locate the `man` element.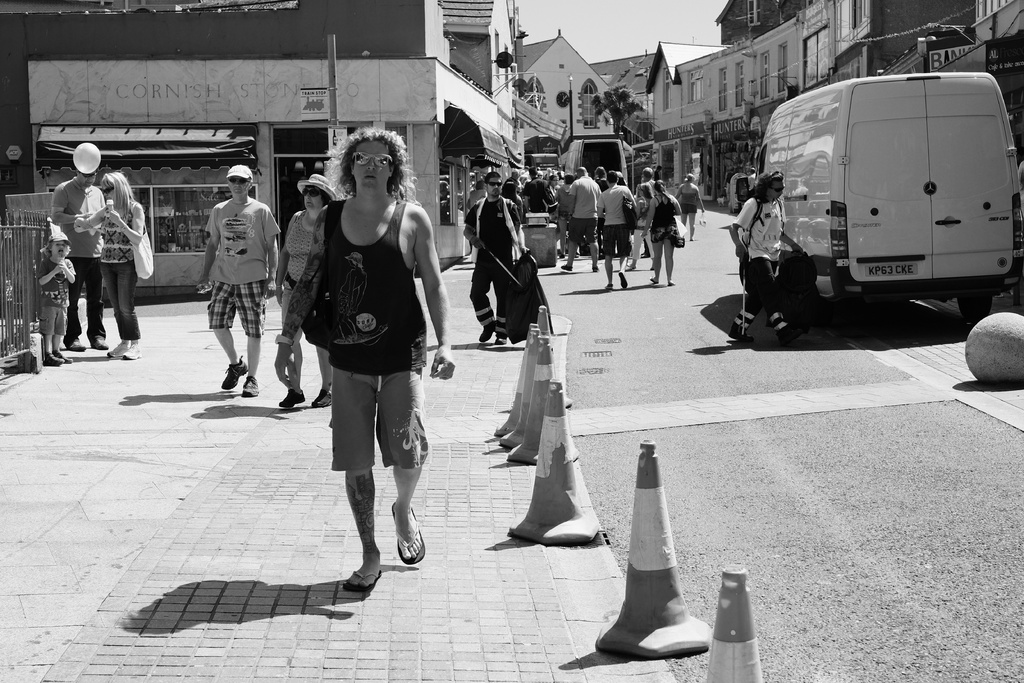
Element bbox: (456,165,532,356).
